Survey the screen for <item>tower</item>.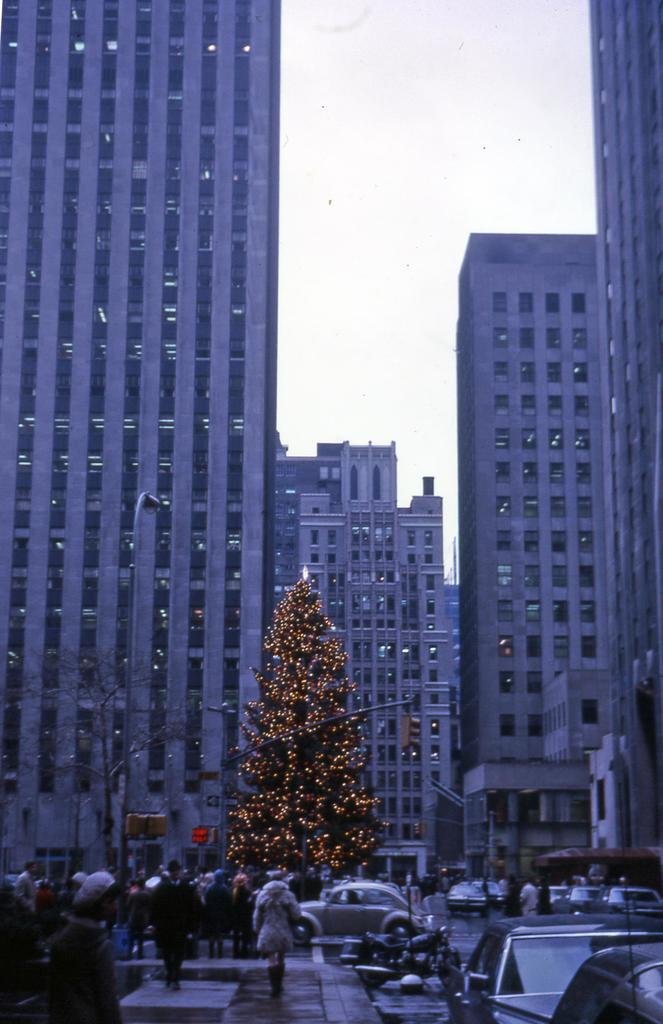
Survey found: pyautogui.locateOnScreen(448, 211, 599, 862).
